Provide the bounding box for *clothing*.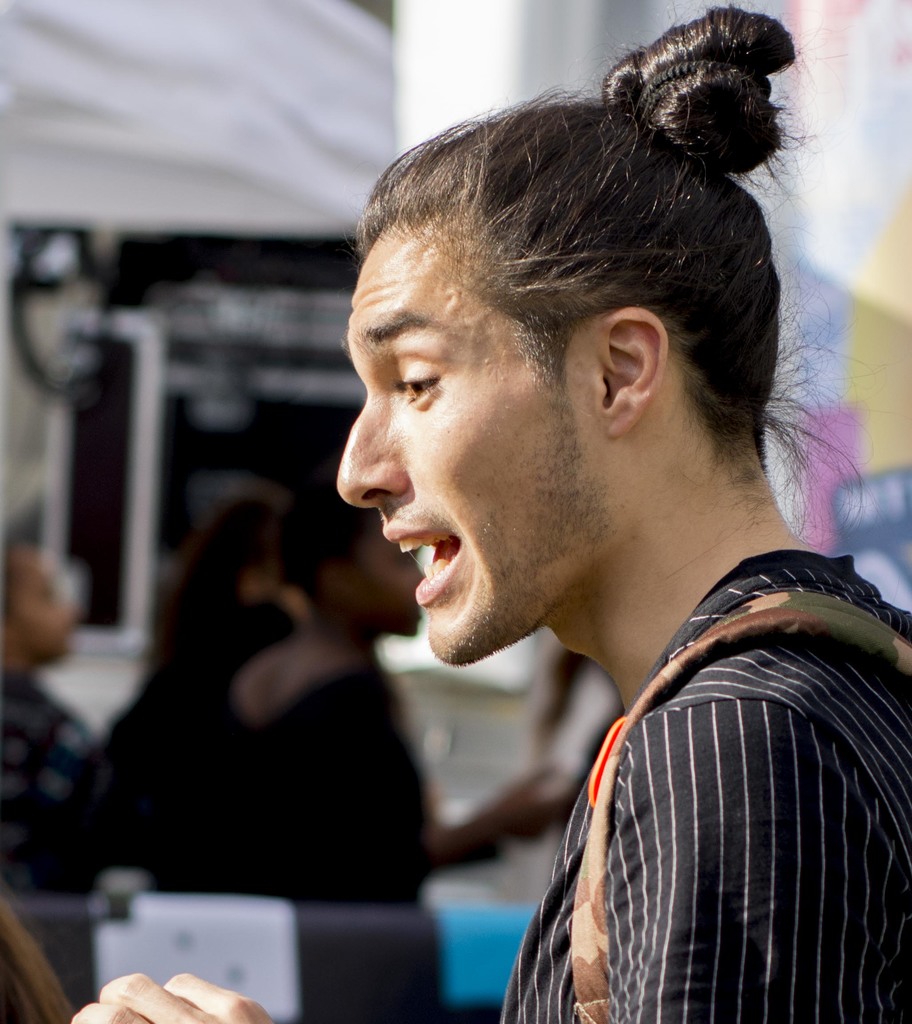
locate(216, 634, 435, 900).
